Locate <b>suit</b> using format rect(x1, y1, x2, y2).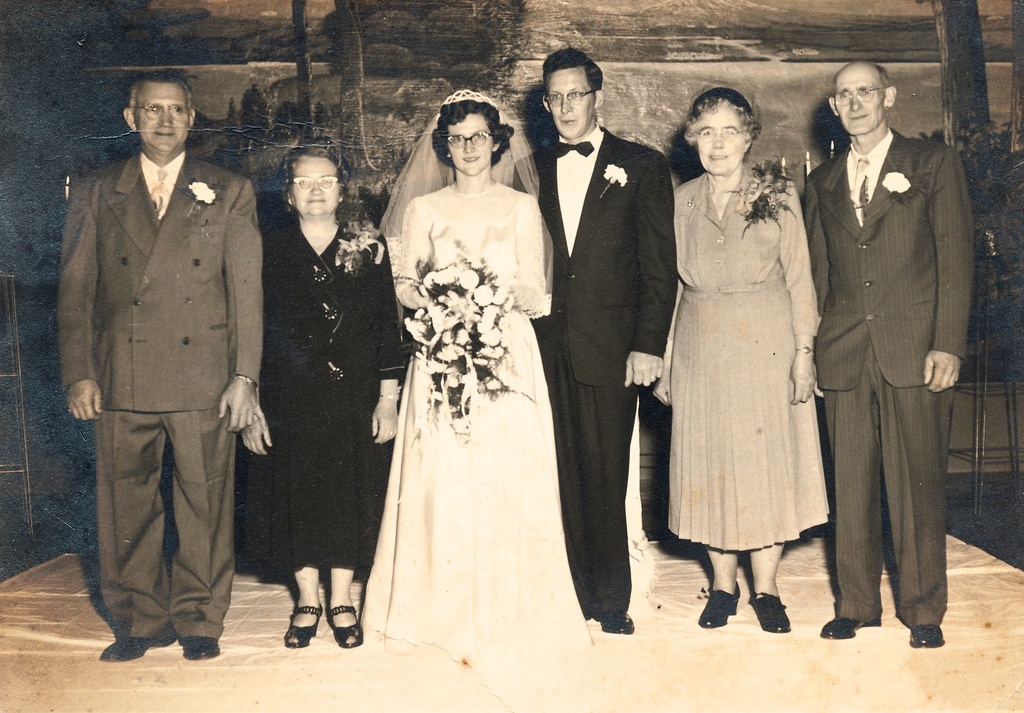
rect(505, 124, 680, 620).
